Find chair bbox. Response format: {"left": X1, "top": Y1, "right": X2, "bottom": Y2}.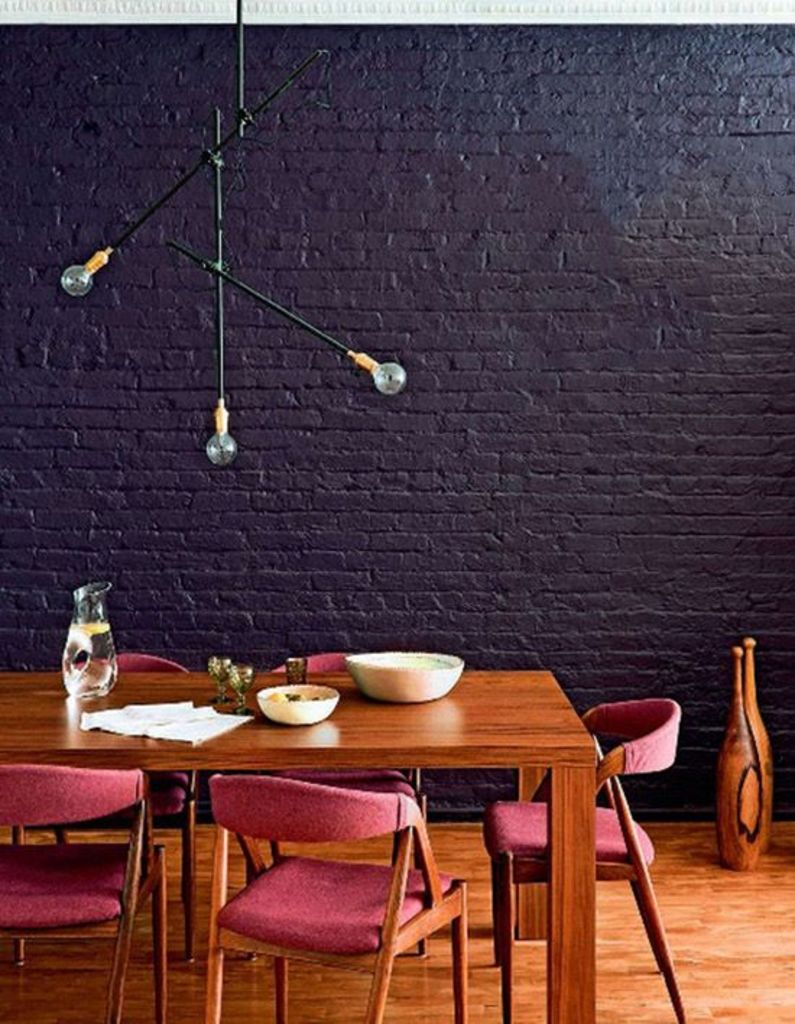
{"left": 12, "top": 648, "right": 225, "bottom": 968}.
